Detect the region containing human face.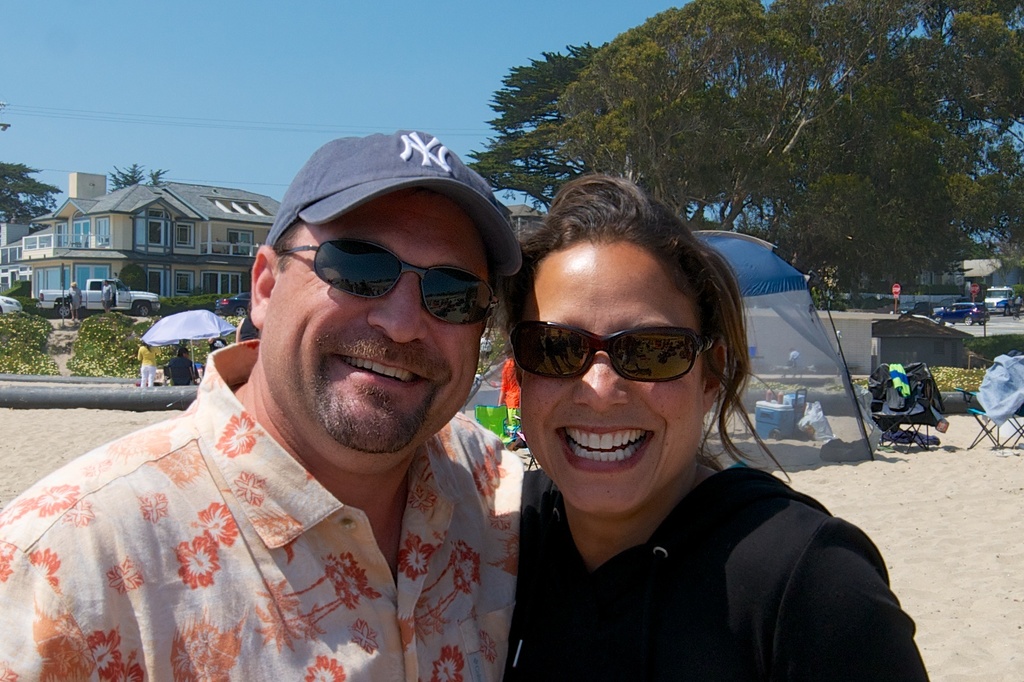
box(262, 187, 490, 451).
